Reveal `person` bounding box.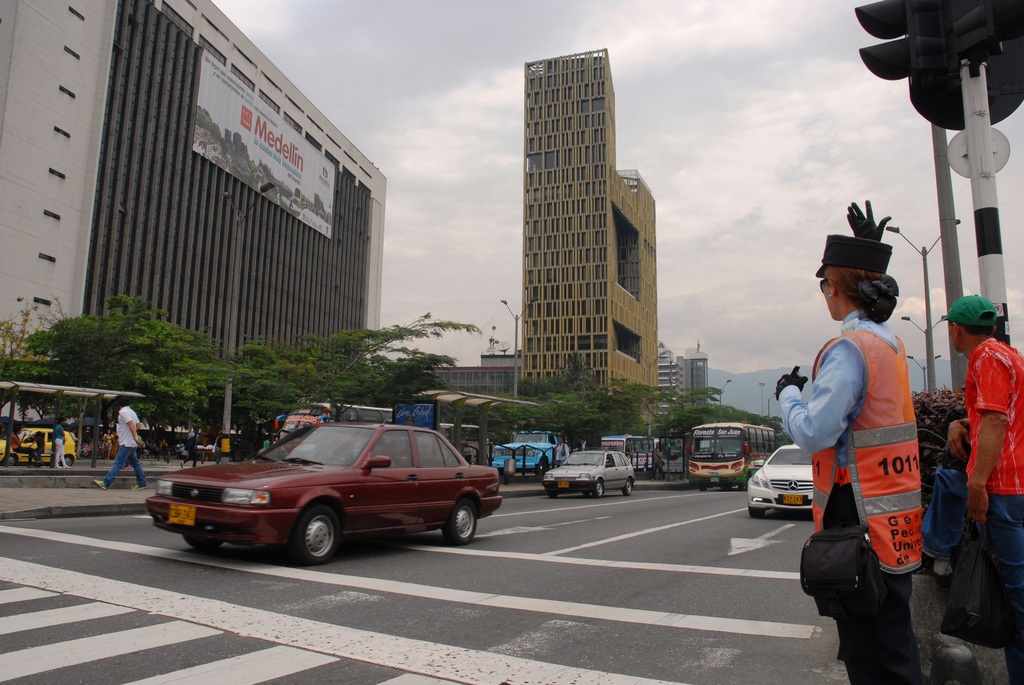
Revealed: BBox(138, 433, 145, 457).
